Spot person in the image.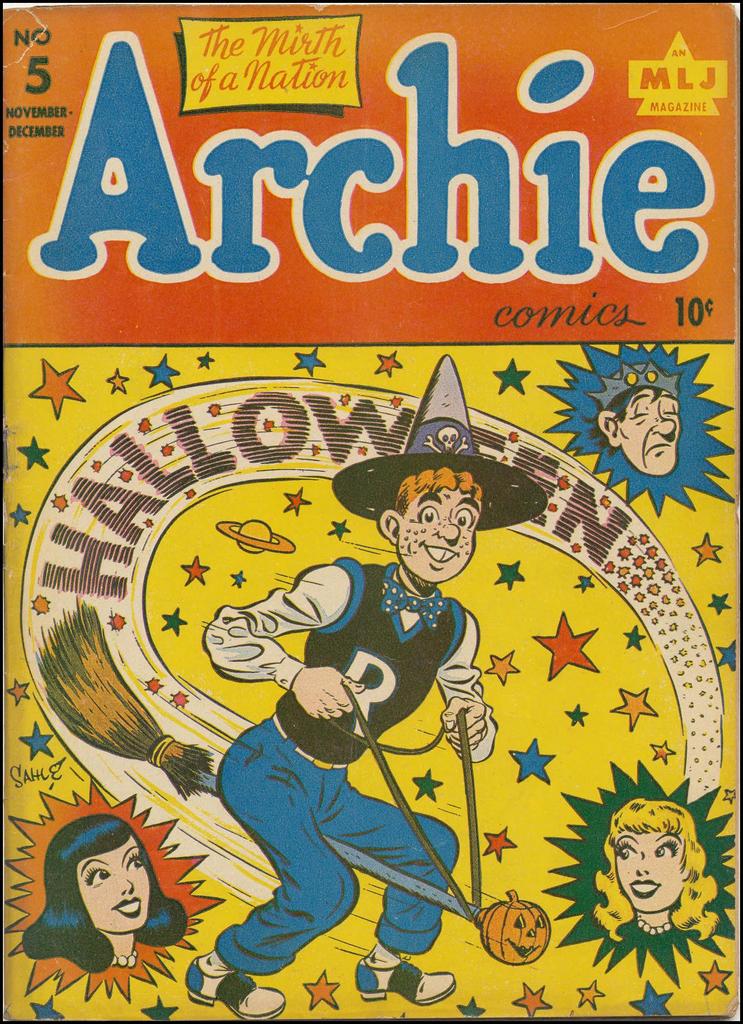
person found at l=184, t=342, r=555, b=1022.
